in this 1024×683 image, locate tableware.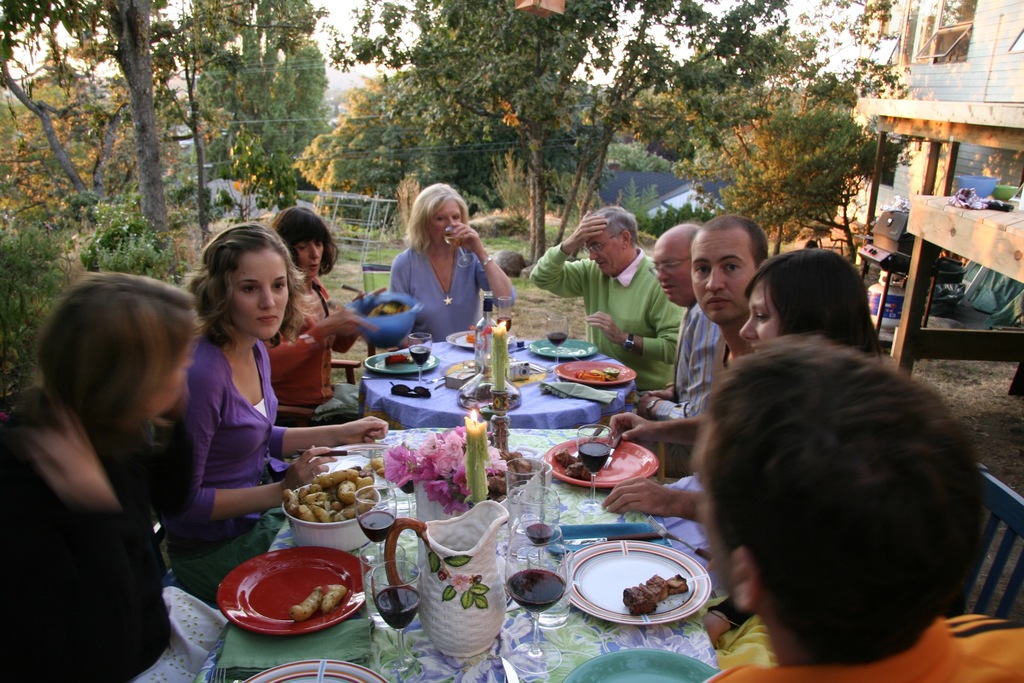
Bounding box: crop(546, 434, 657, 486).
